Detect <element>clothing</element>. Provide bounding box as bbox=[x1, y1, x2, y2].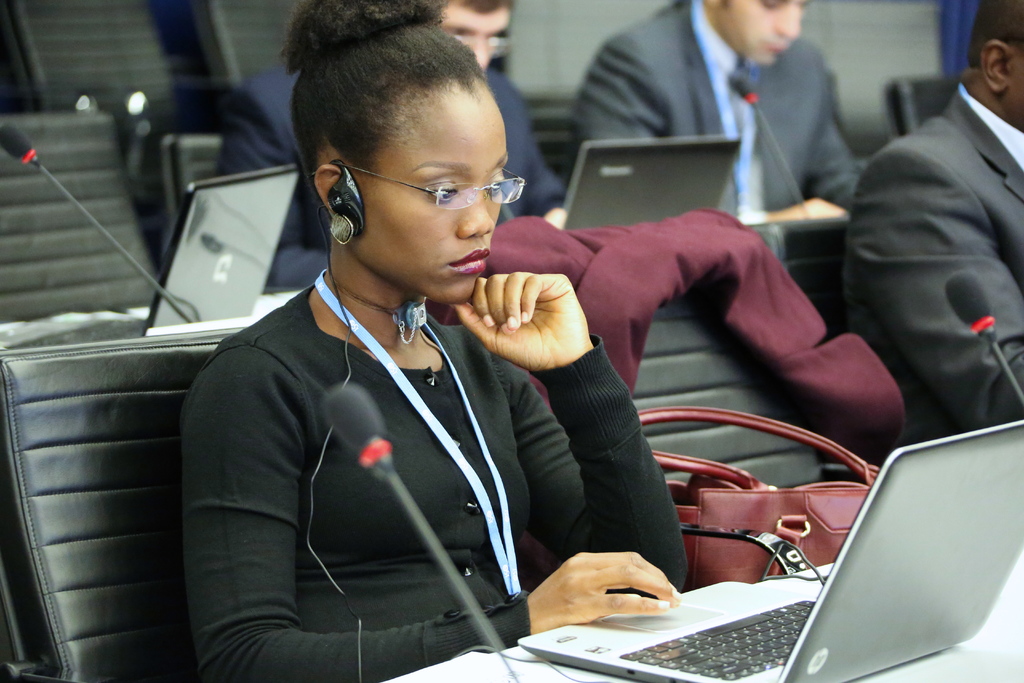
bbox=[835, 74, 1023, 438].
